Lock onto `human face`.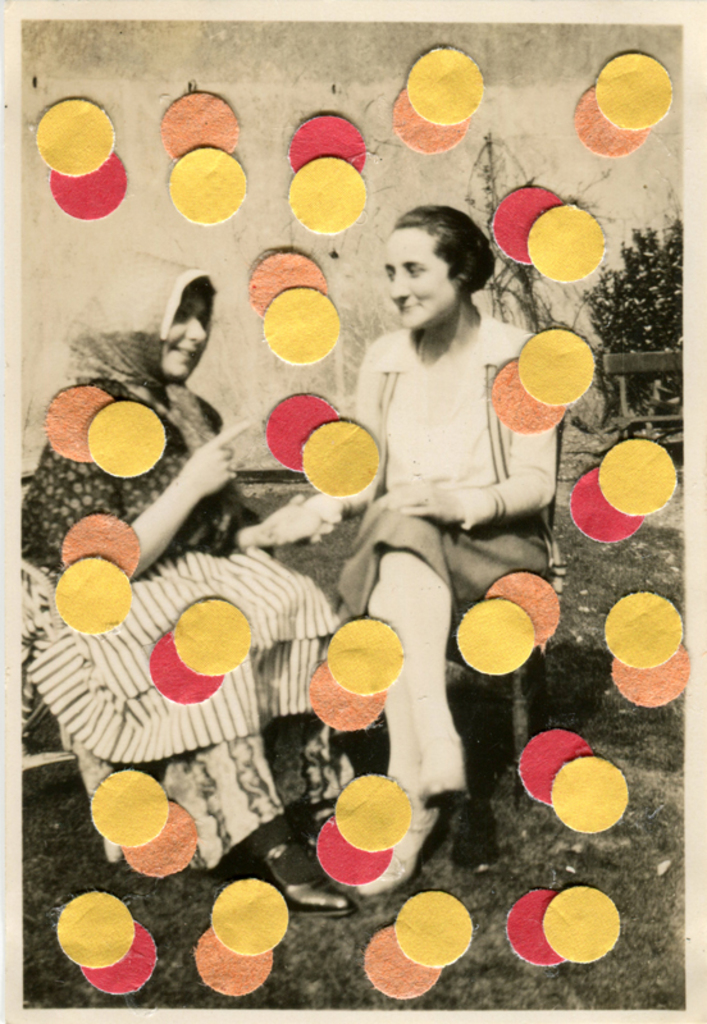
Locked: [368, 206, 474, 324].
